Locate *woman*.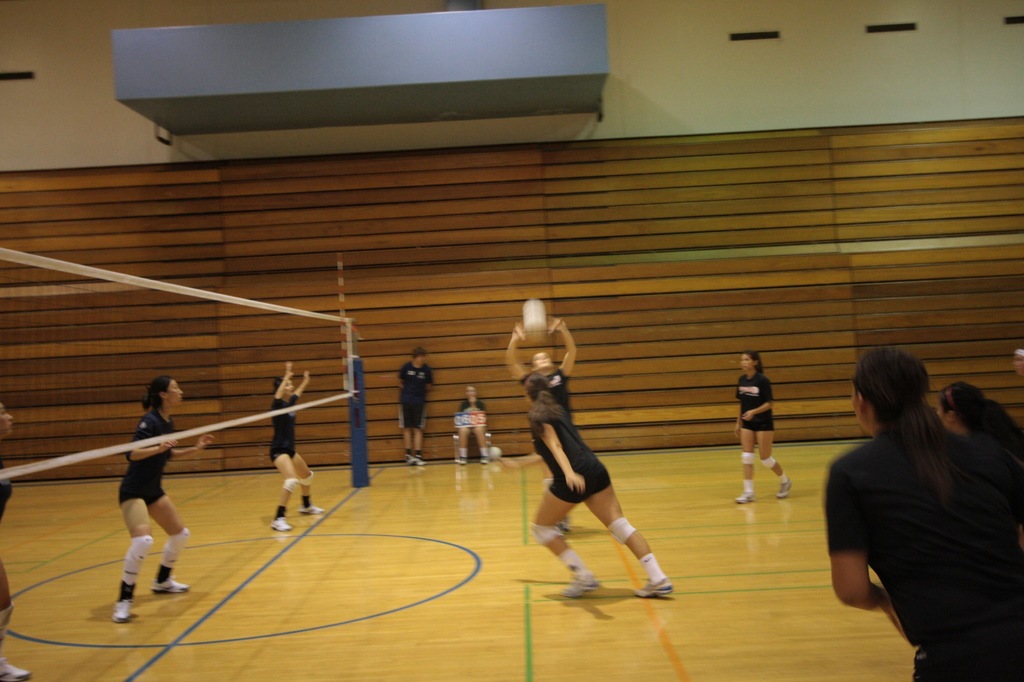
Bounding box: 268 363 323 535.
